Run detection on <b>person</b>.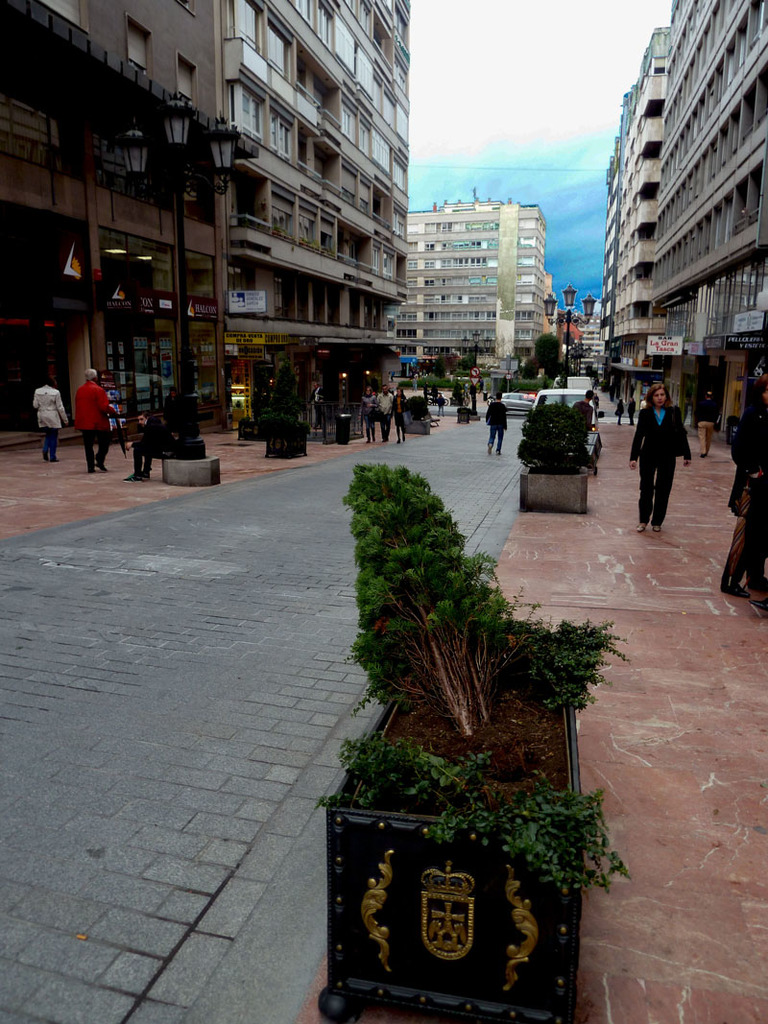
Result: 34, 373, 64, 460.
